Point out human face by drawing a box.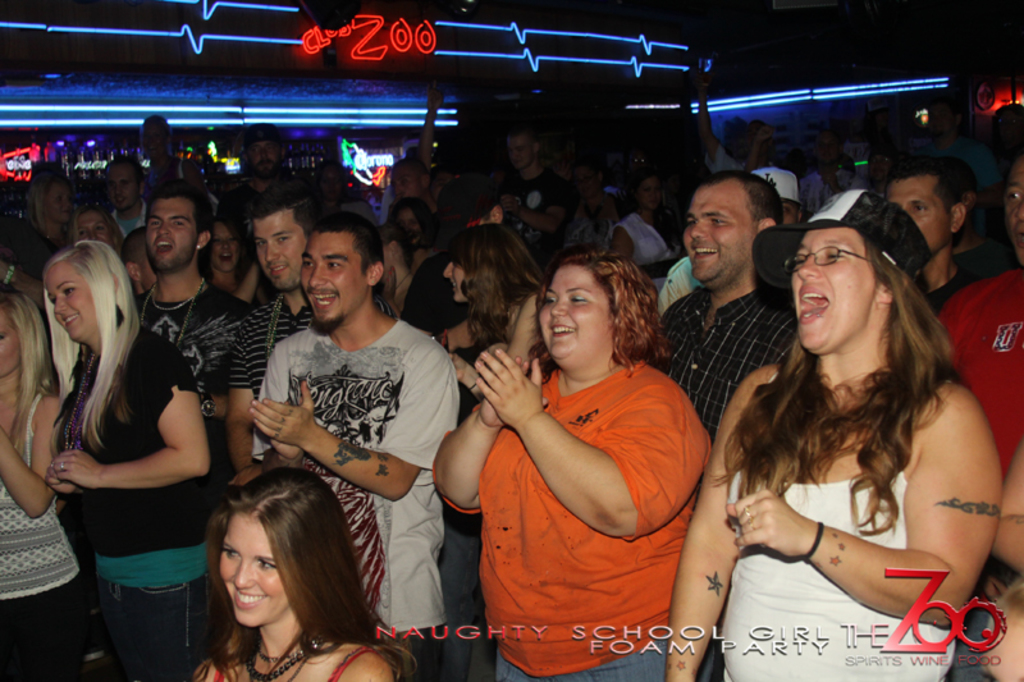
left=256, top=205, right=319, bottom=290.
